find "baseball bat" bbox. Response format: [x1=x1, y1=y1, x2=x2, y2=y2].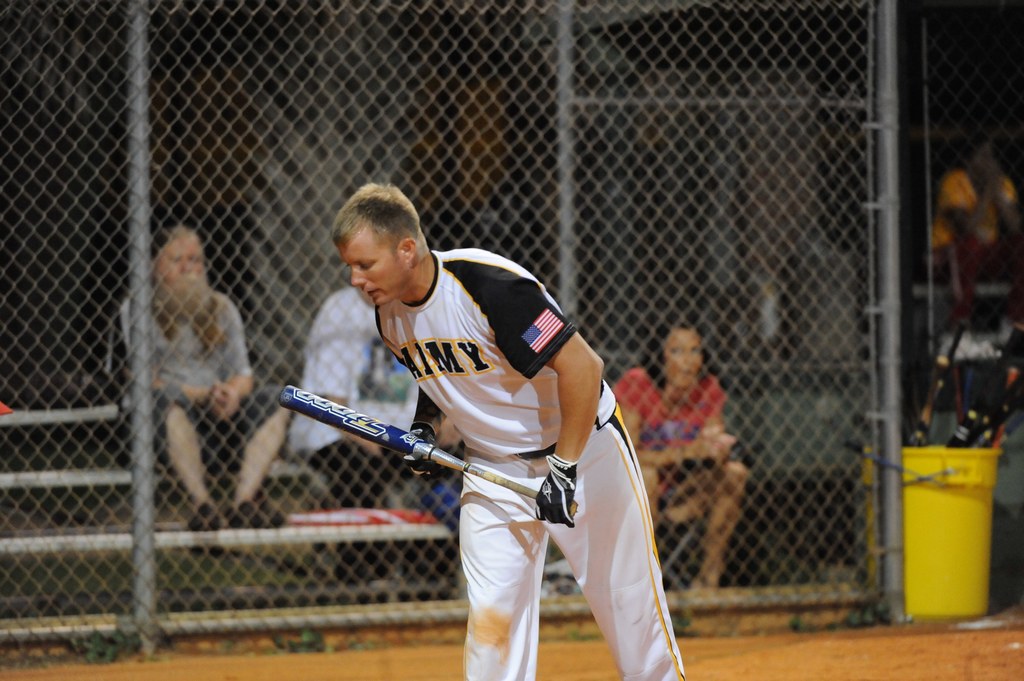
[x1=277, y1=387, x2=578, y2=520].
